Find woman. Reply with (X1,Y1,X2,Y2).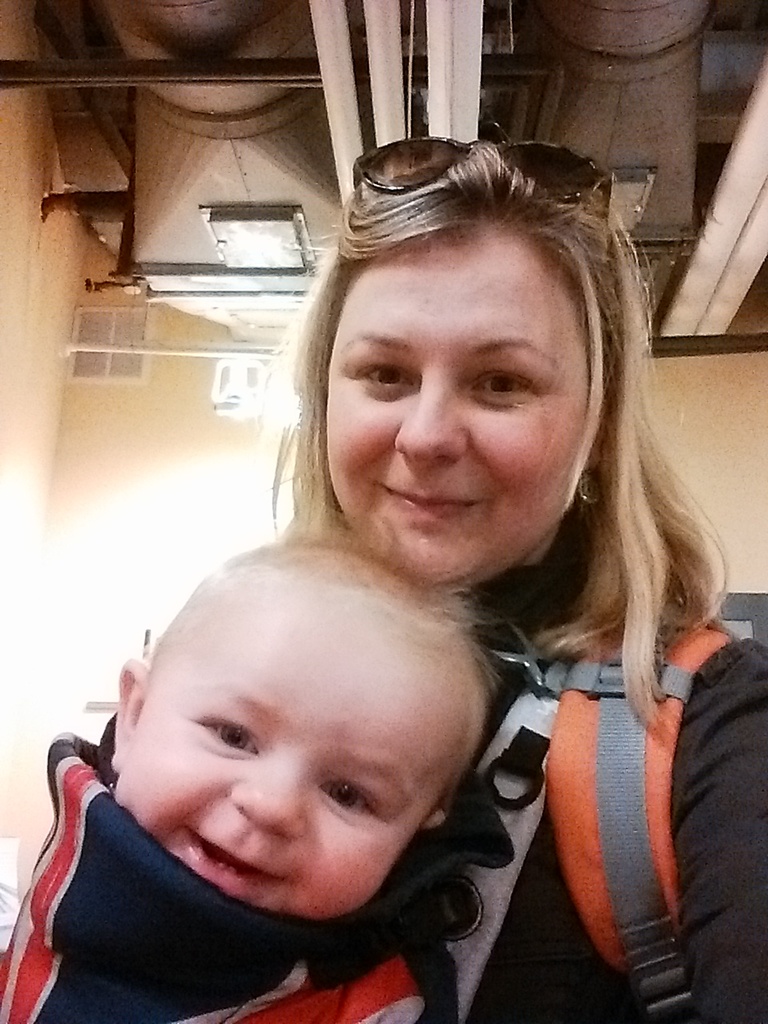
(253,122,767,1022).
